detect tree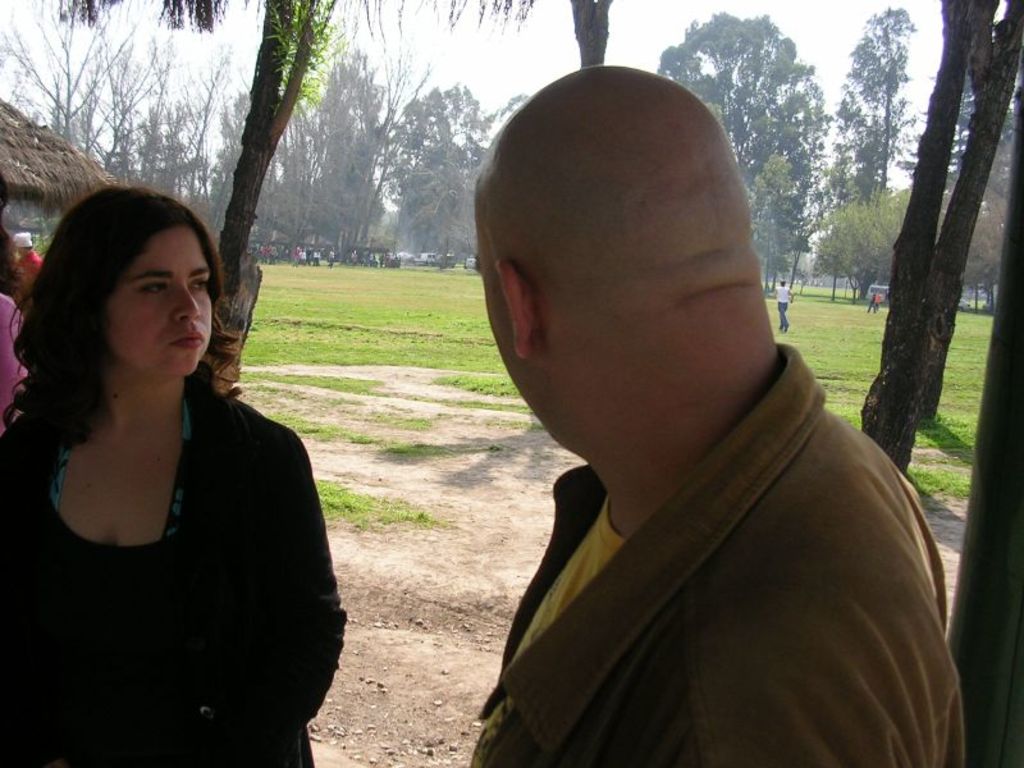
left=561, top=0, right=614, bottom=67
